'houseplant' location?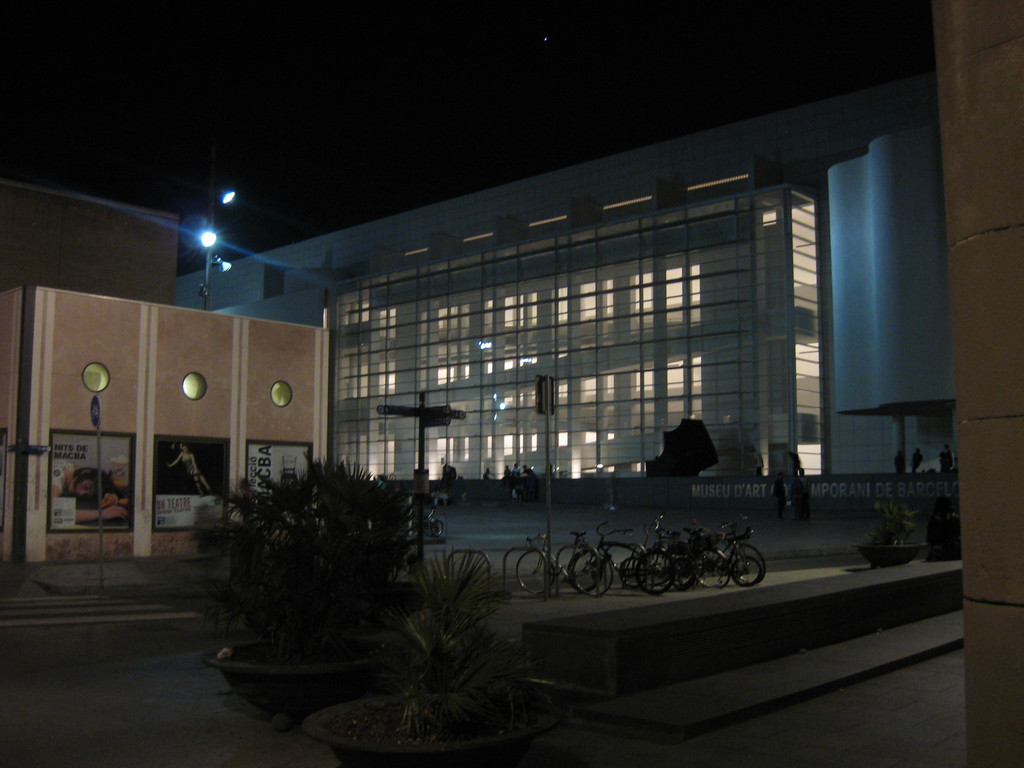
[292,460,533,735]
